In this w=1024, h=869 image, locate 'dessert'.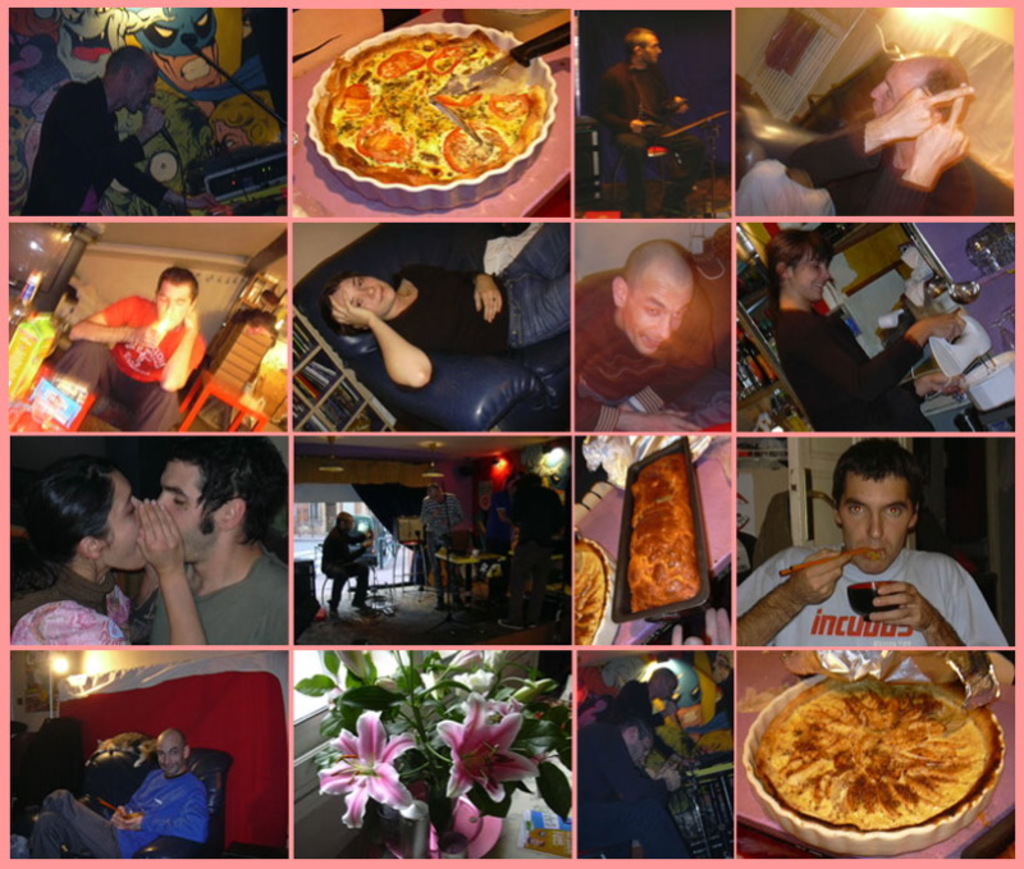
Bounding box: BBox(579, 539, 608, 646).
